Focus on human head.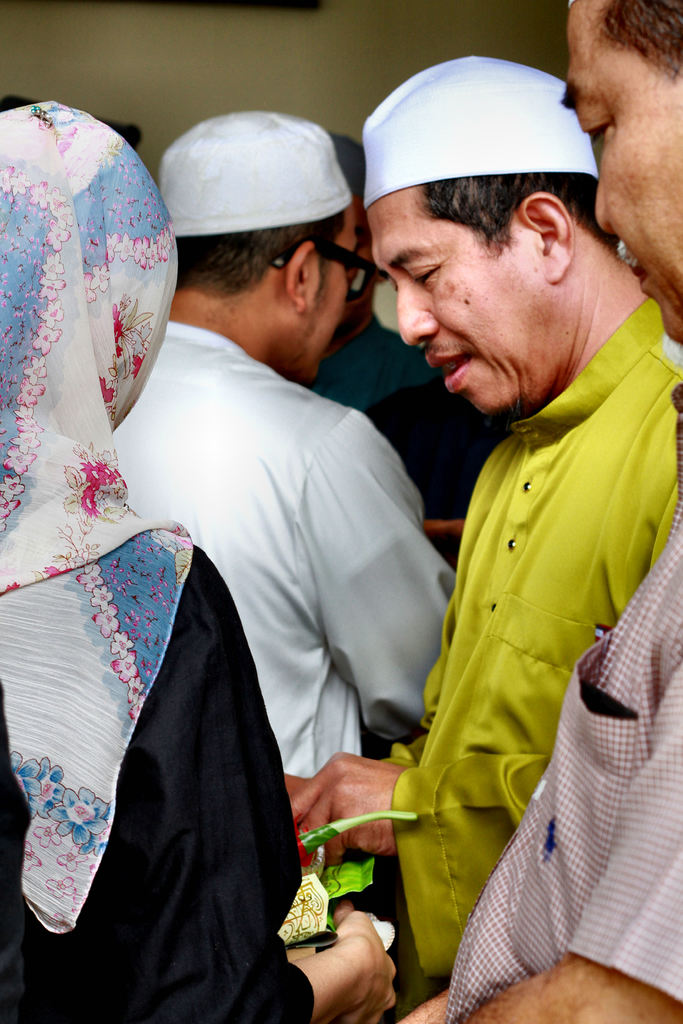
Focused at {"left": 161, "top": 113, "right": 360, "bottom": 383}.
